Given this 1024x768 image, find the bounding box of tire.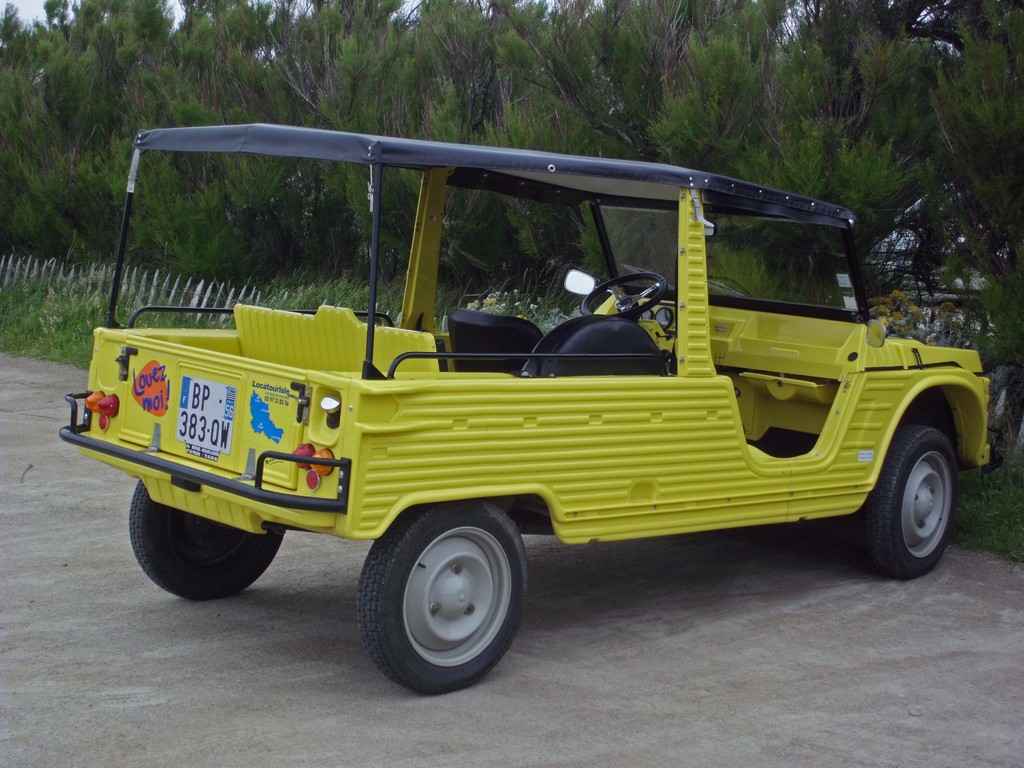
pyautogui.locateOnScreen(858, 426, 952, 577).
